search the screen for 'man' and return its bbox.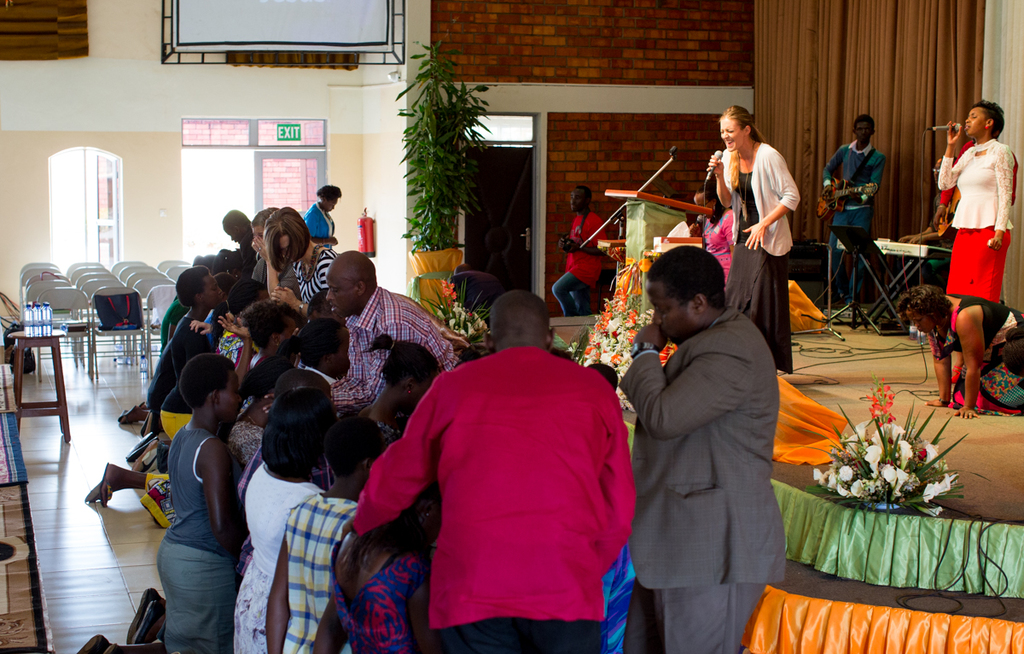
Found: (814, 113, 883, 302).
